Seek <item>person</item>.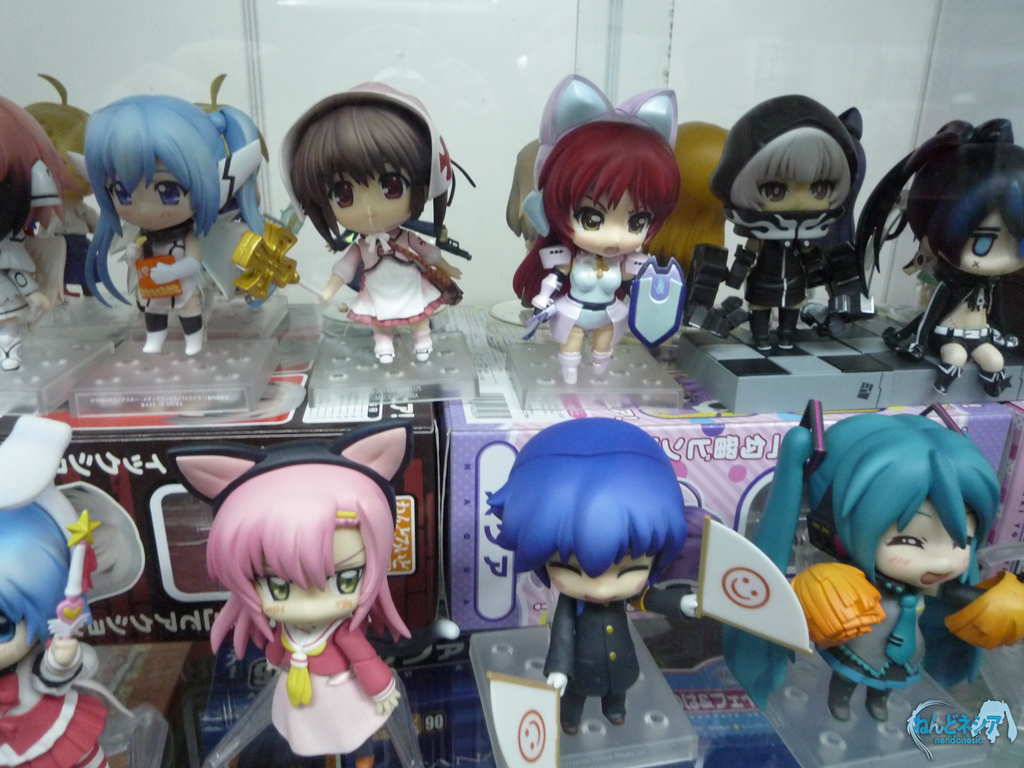
rect(0, 412, 138, 767).
